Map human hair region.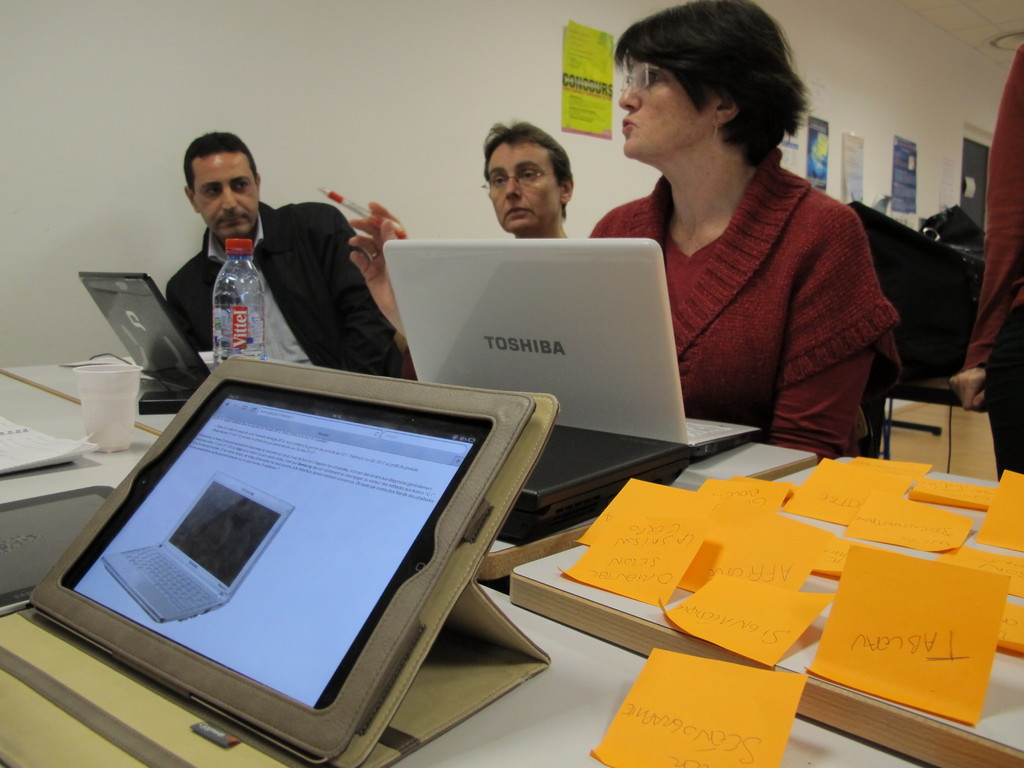
Mapped to 611,3,812,168.
